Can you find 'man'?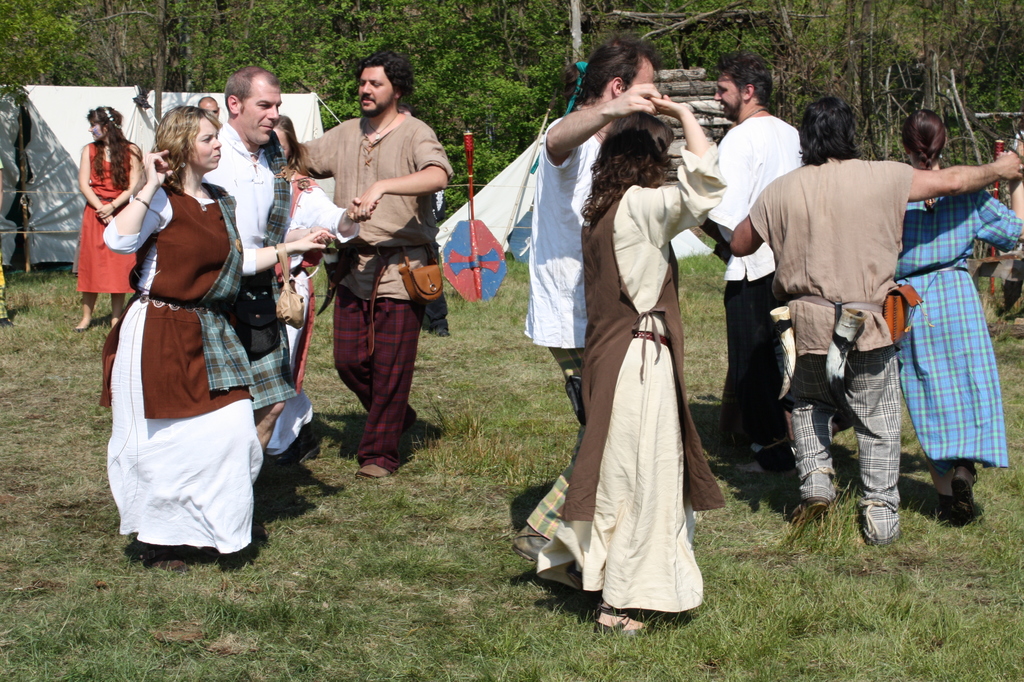
Yes, bounding box: crop(726, 92, 1023, 546).
